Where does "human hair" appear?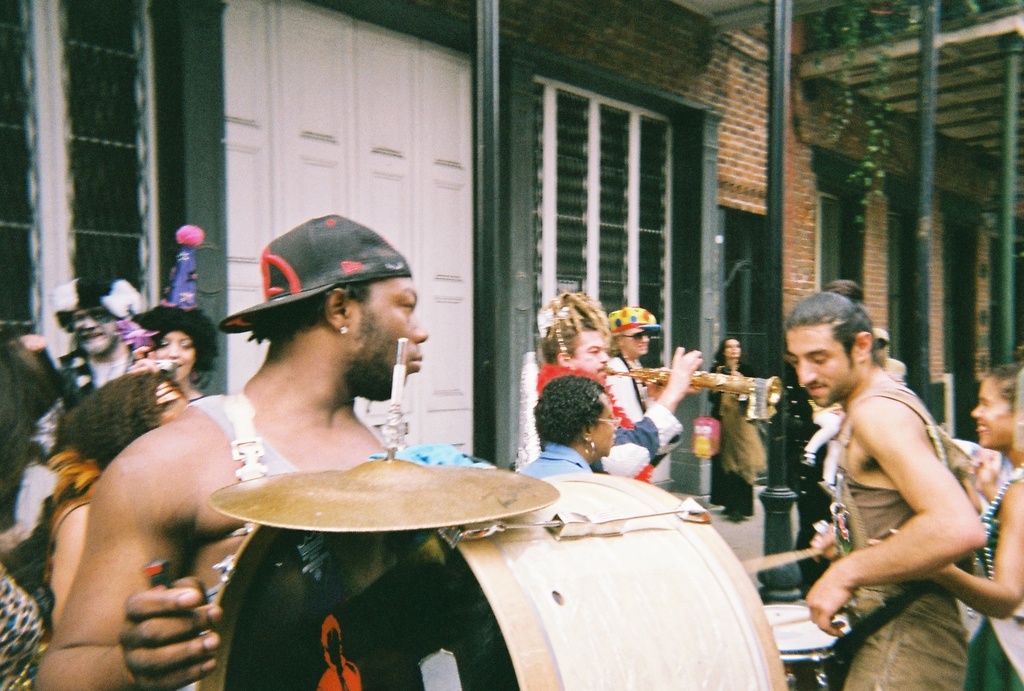
Appears at Rect(786, 291, 873, 375).
